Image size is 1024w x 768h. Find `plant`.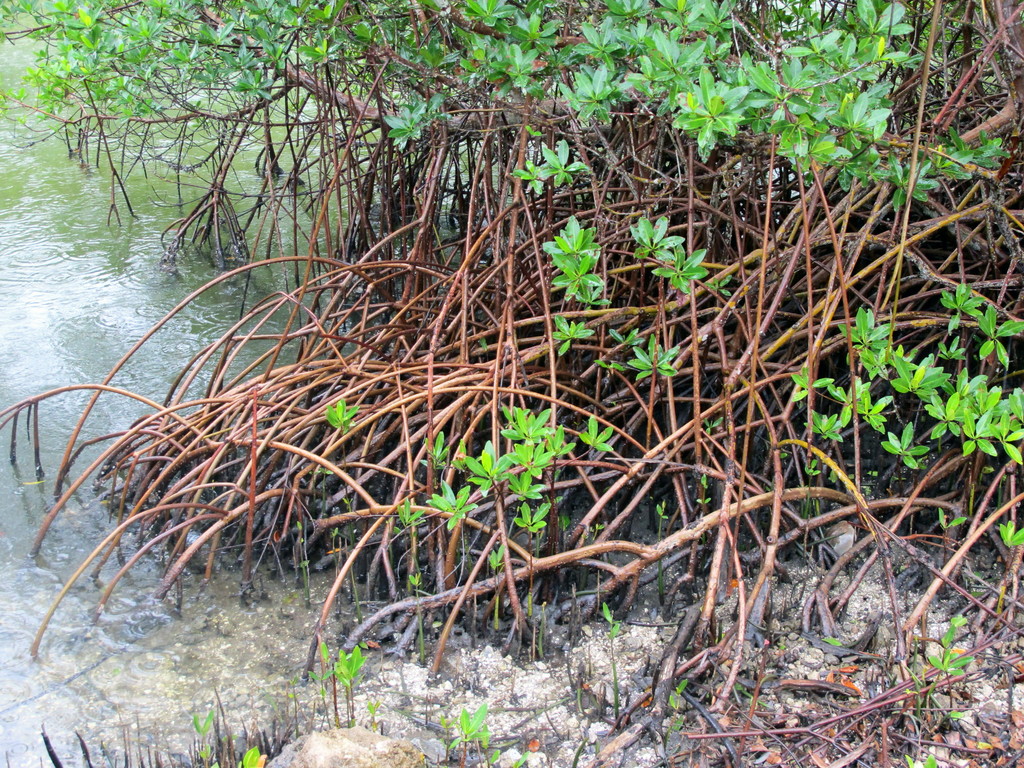
bbox=[555, 251, 616, 309].
